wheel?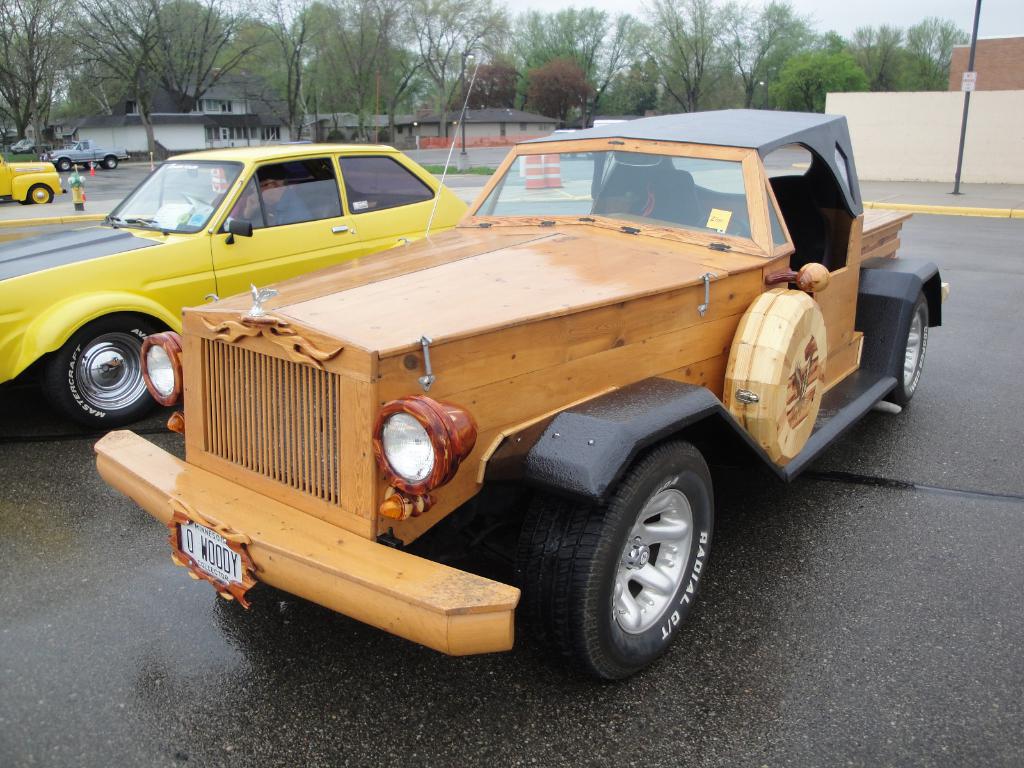
<bbox>884, 294, 930, 408</bbox>
